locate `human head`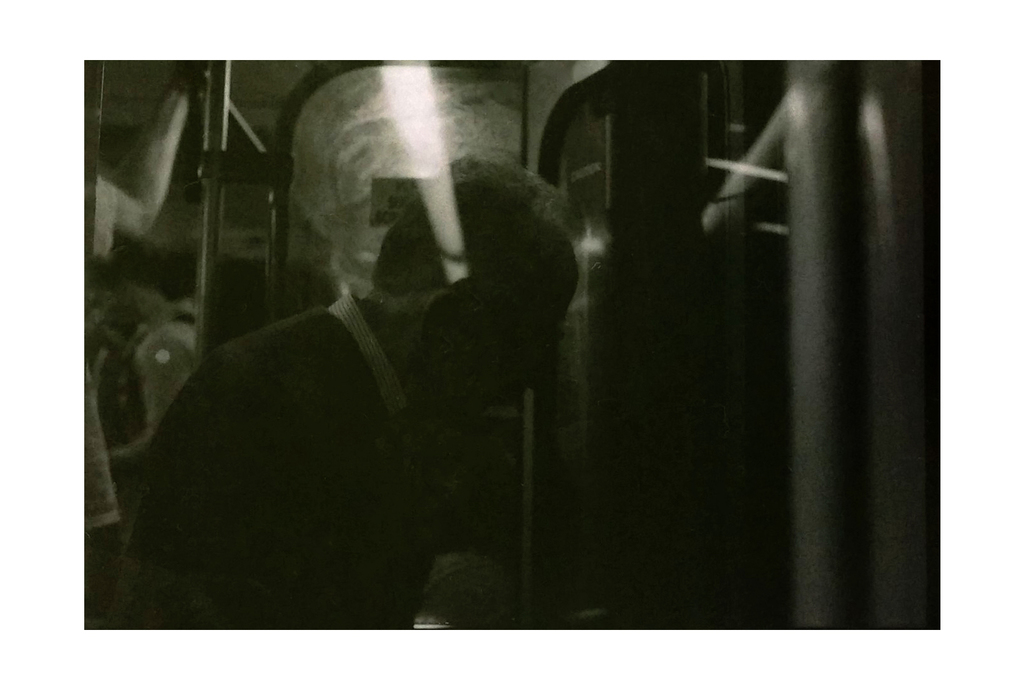
bbox=(374, 153, 583, 419)
